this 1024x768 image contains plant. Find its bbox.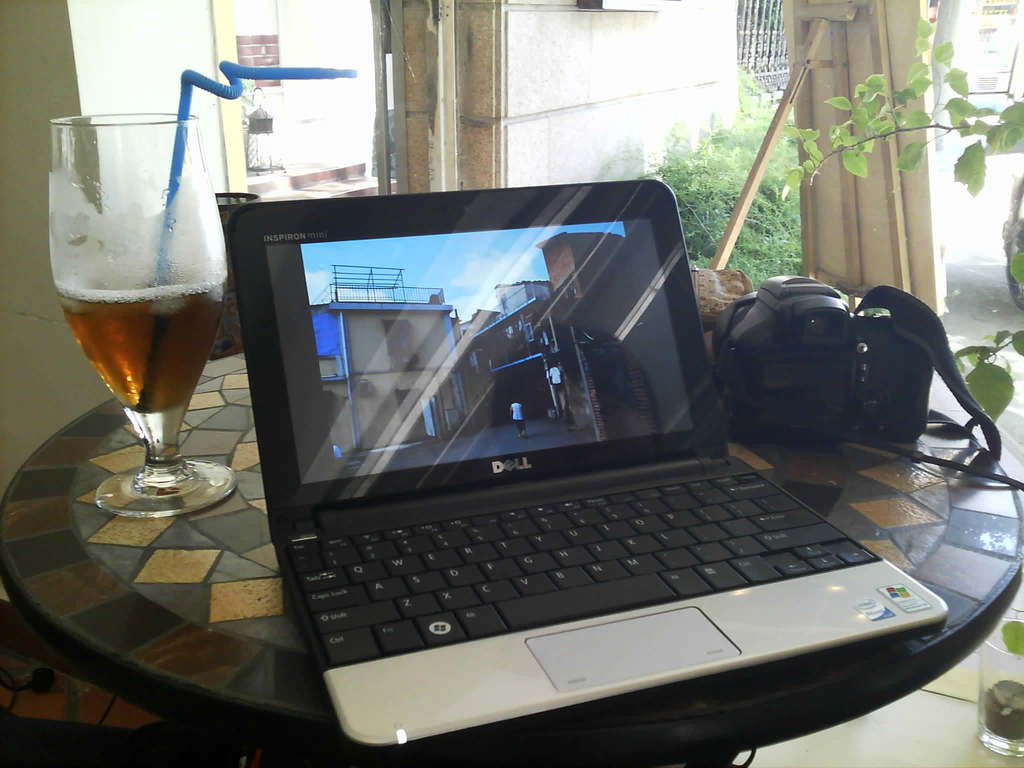
<box>947,326,1023,426</box>.
